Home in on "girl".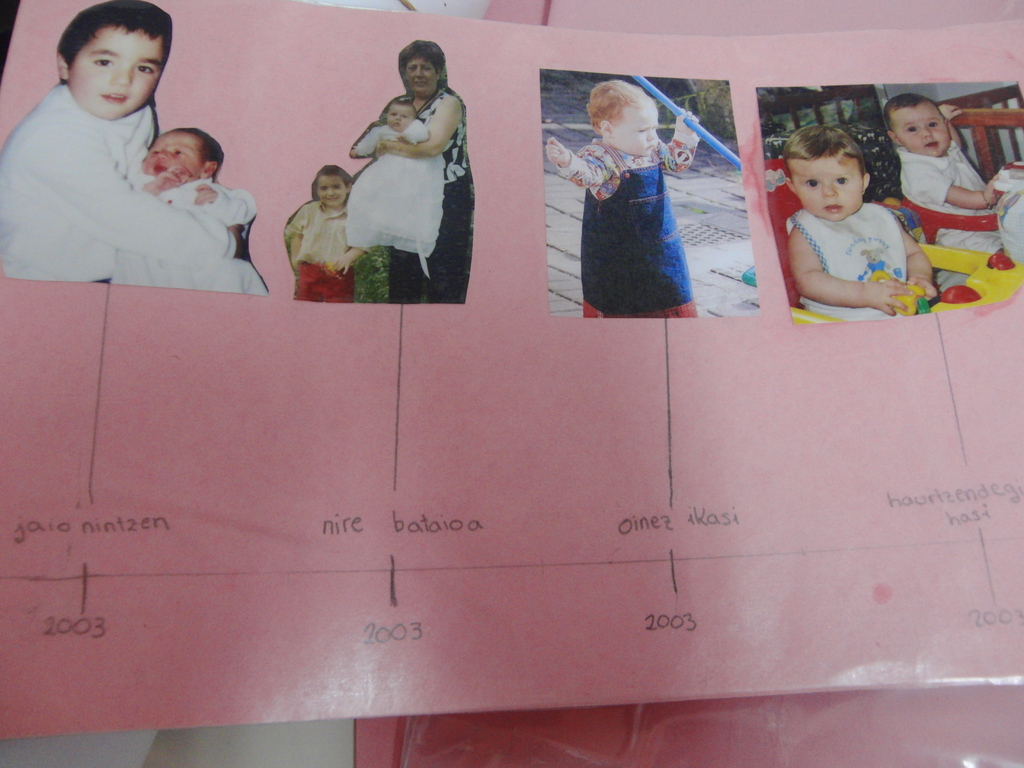
Homed in at [348,98,445,278].
